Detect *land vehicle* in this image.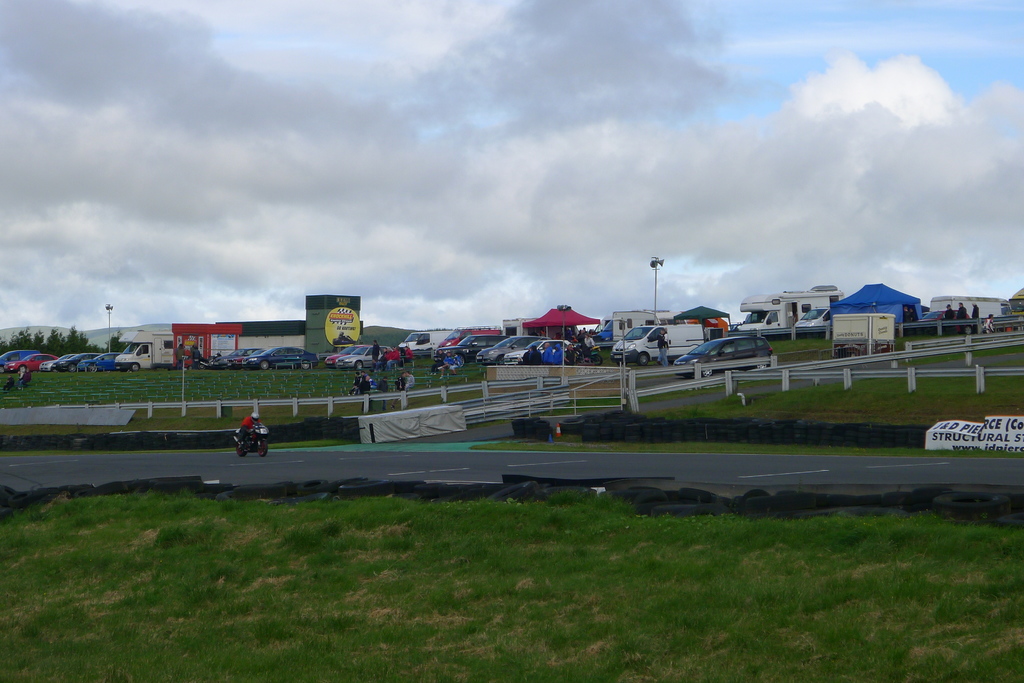
Detection: box=[440, 336, 501, 366].
